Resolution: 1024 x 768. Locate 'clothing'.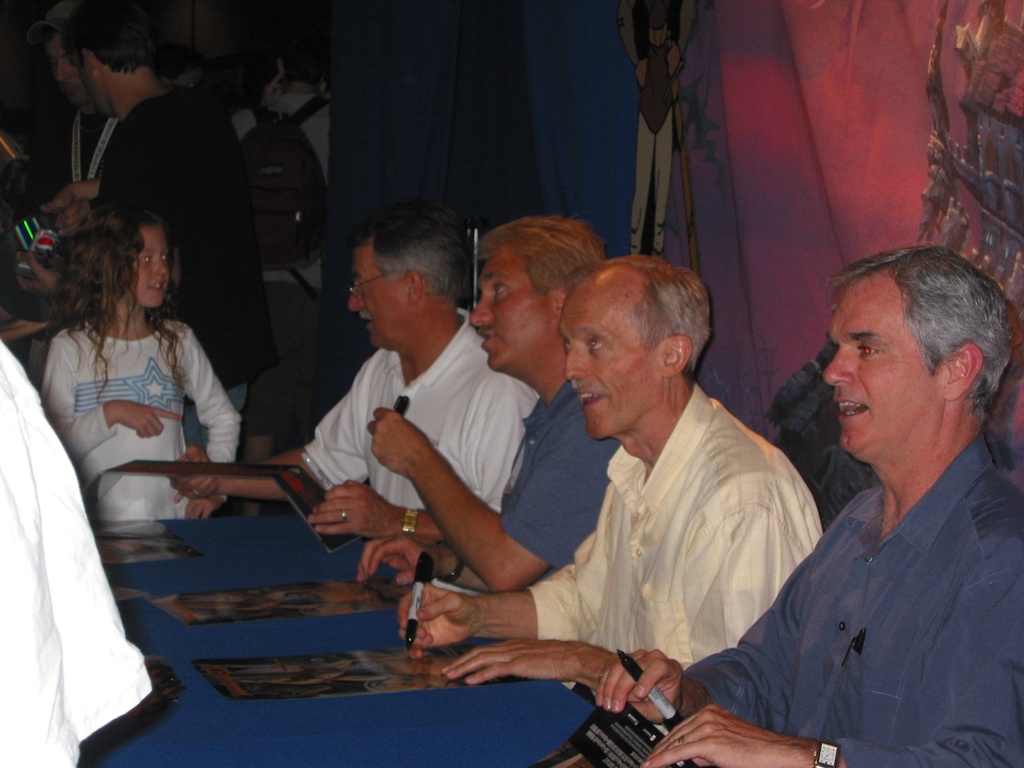
42,322,241,523.
